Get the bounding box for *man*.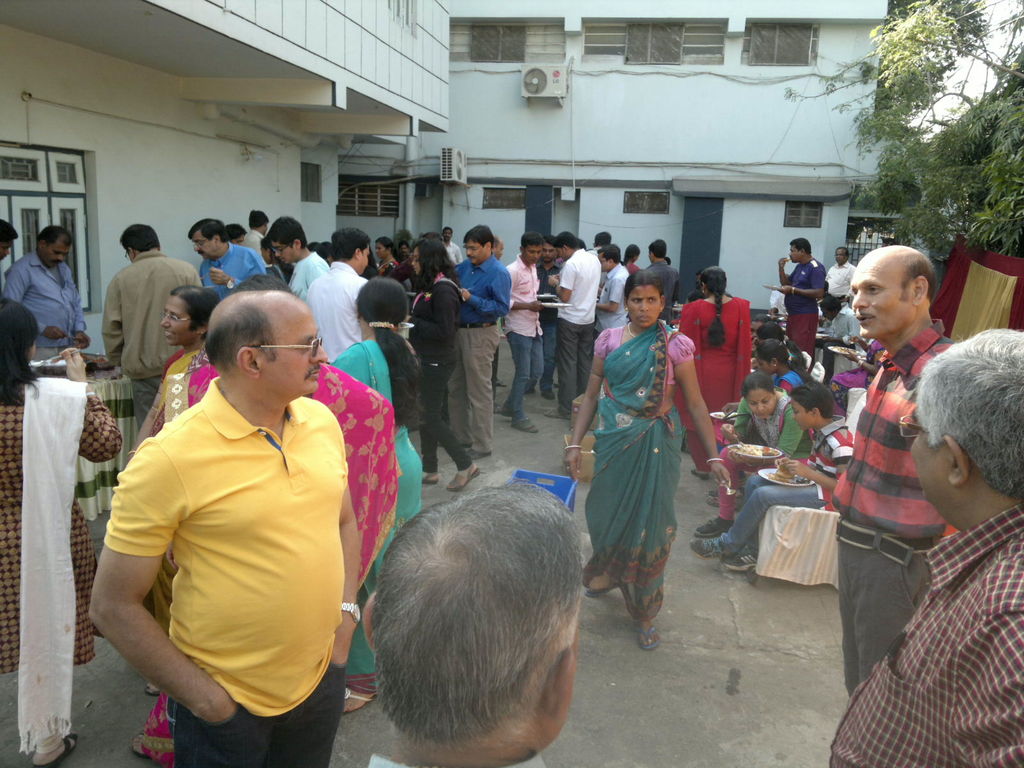
[442, 225, 464, 263].
